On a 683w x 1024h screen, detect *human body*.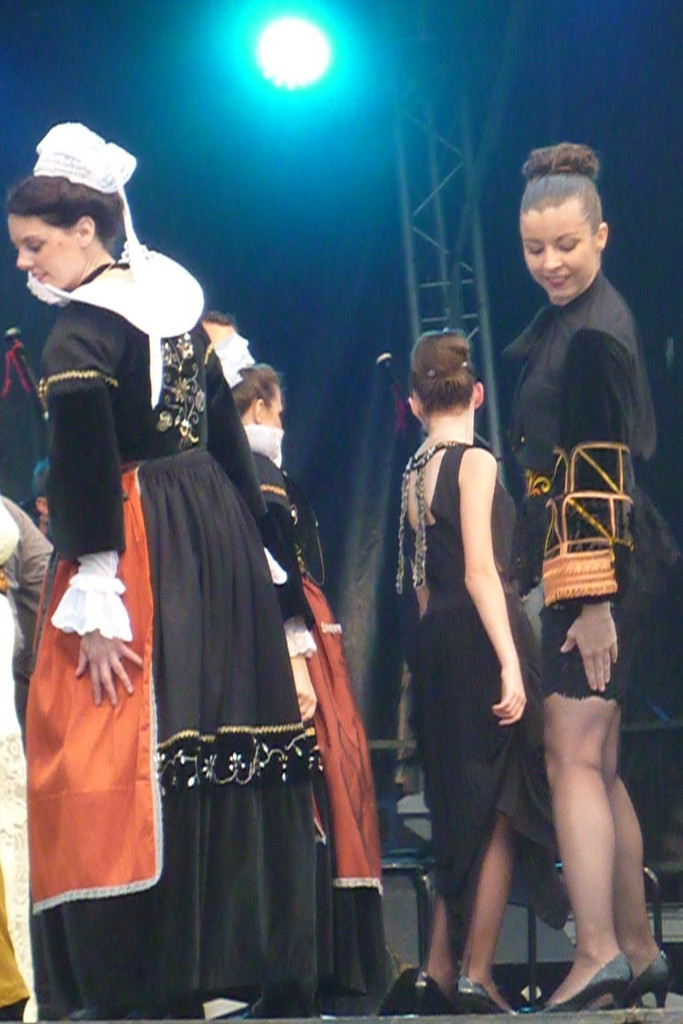
box(243, 433, 382, 1002).
